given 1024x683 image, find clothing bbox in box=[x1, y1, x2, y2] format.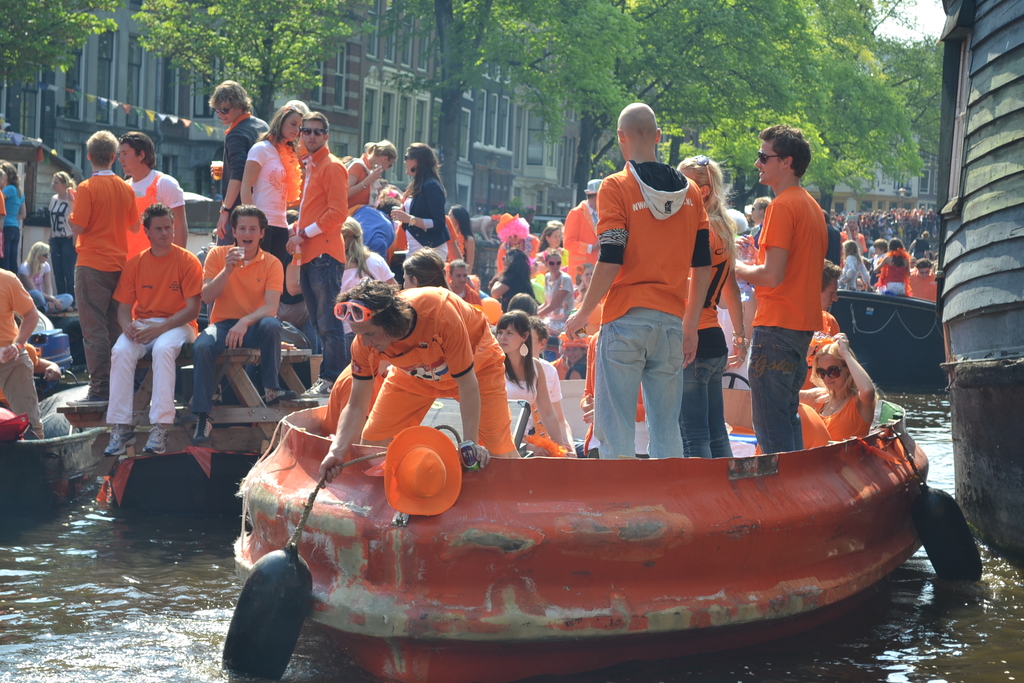
box=[73, 168, 138, 397].
